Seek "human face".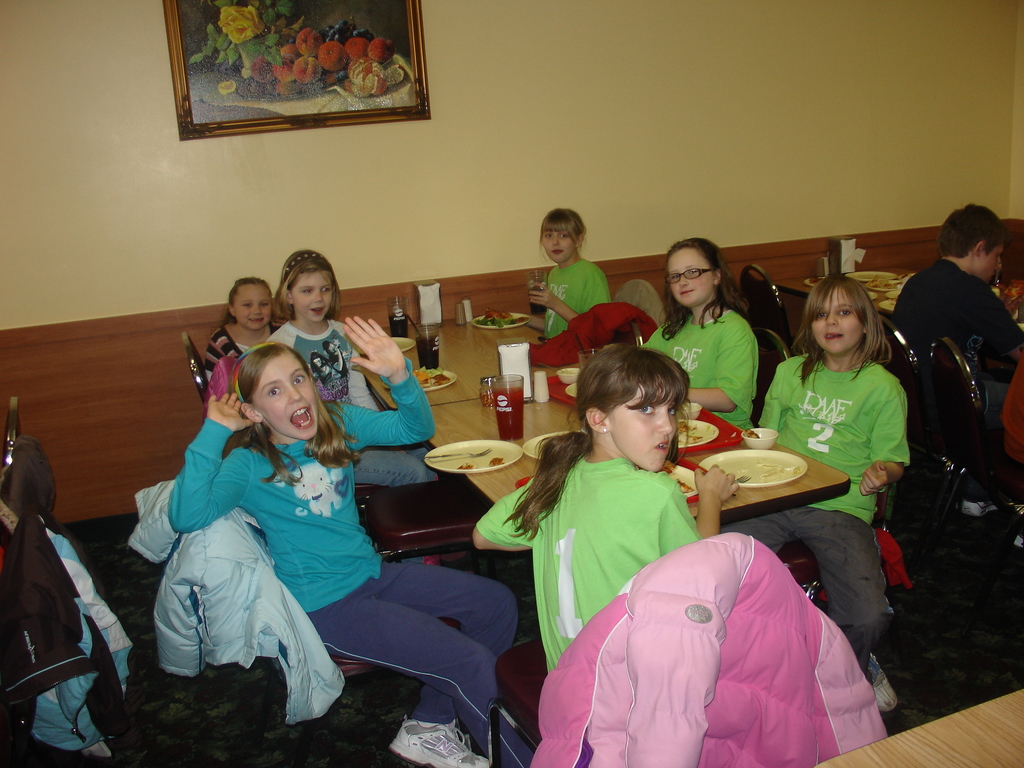
(left=605, top=376, right=690, bottom=481).
